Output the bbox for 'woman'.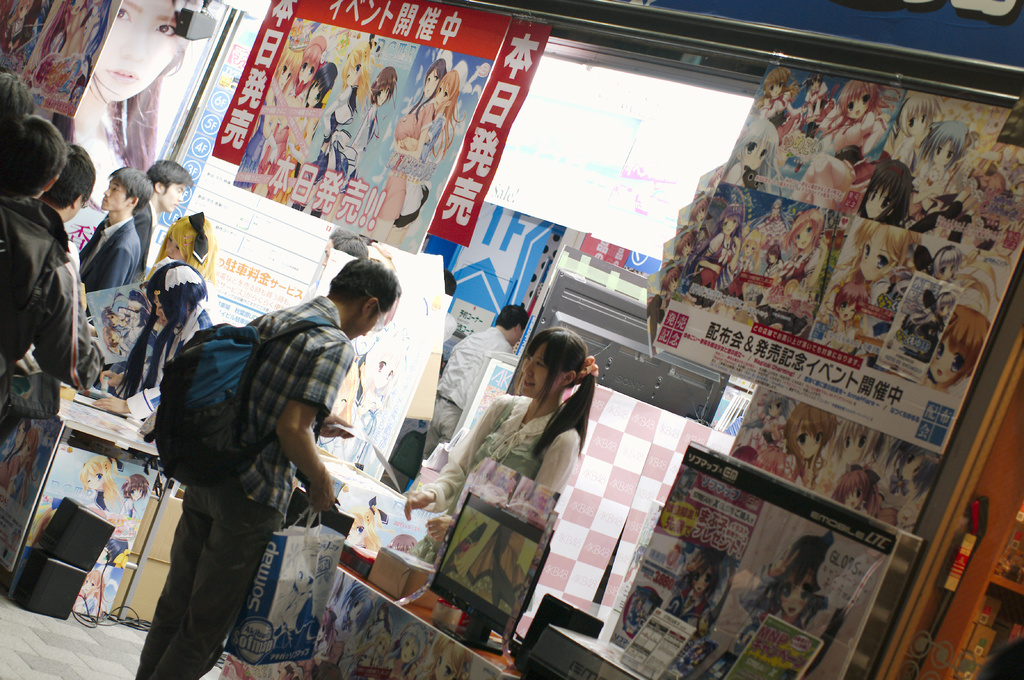
[114, 475, 152, 530].
